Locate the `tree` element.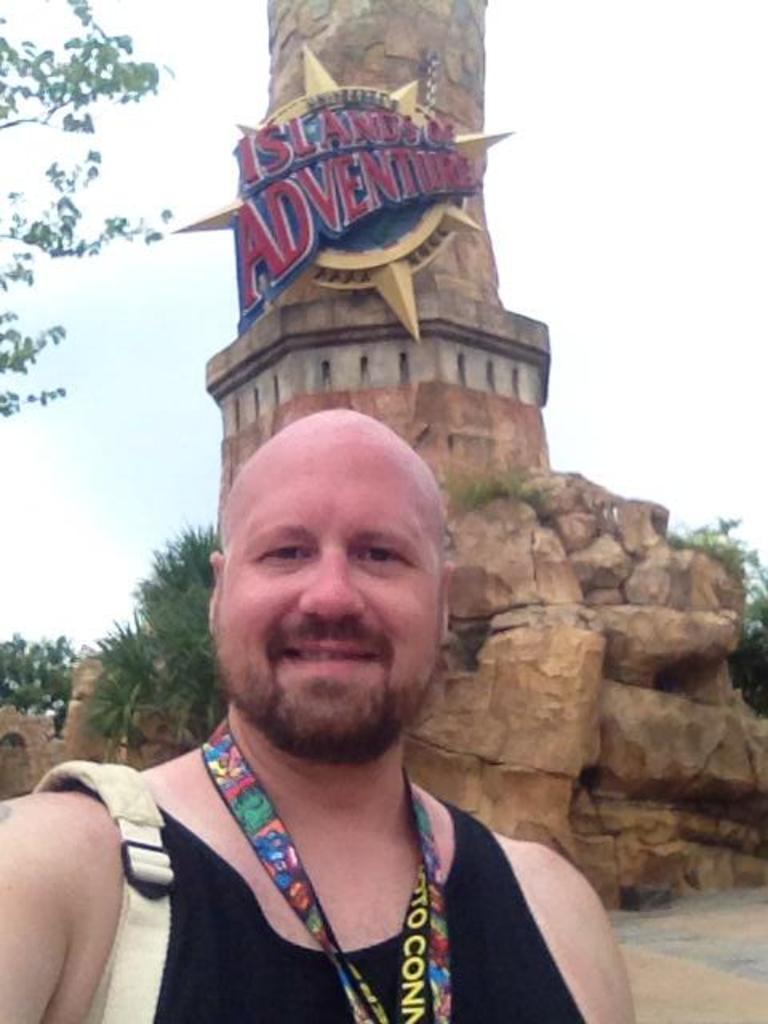
Element bbox: box=[118, 501, 219, 714].
